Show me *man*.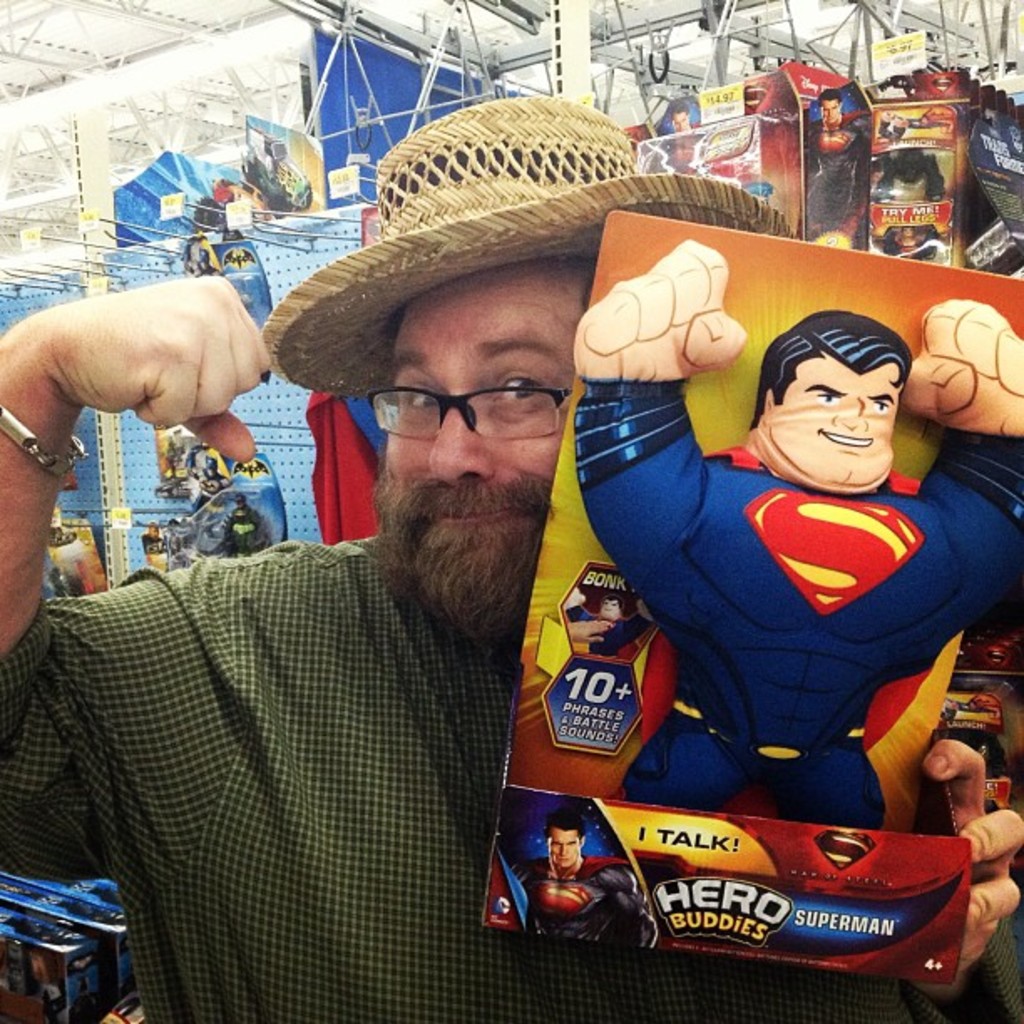
*man* is here: box=[661, 97, 699, 136].
